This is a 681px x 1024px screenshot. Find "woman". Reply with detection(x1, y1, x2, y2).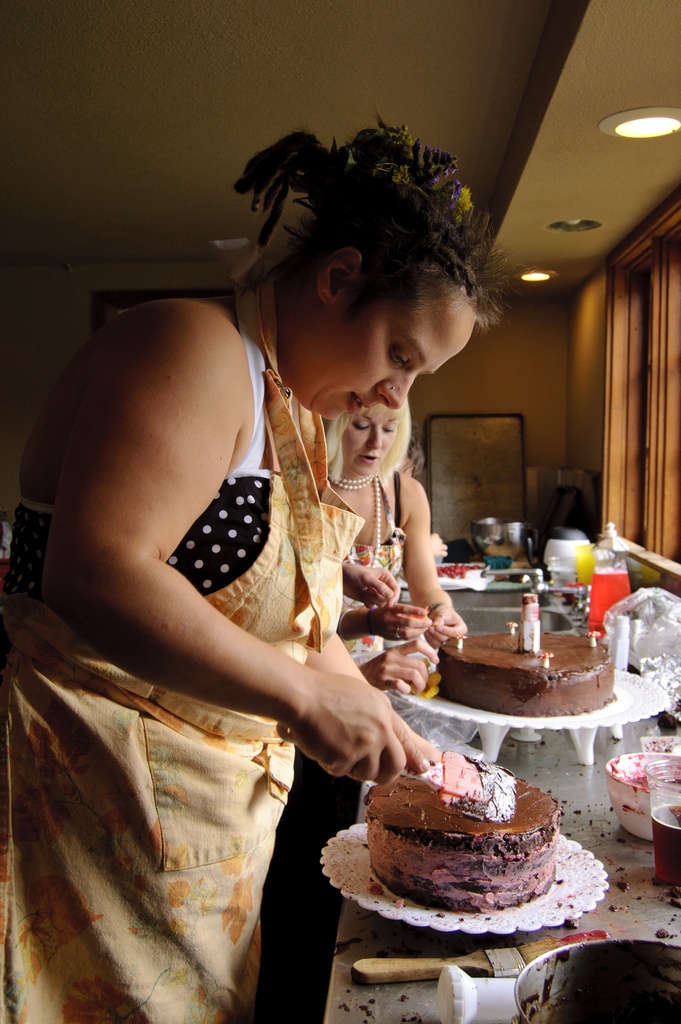
detection(28, 103, 516, 973).
